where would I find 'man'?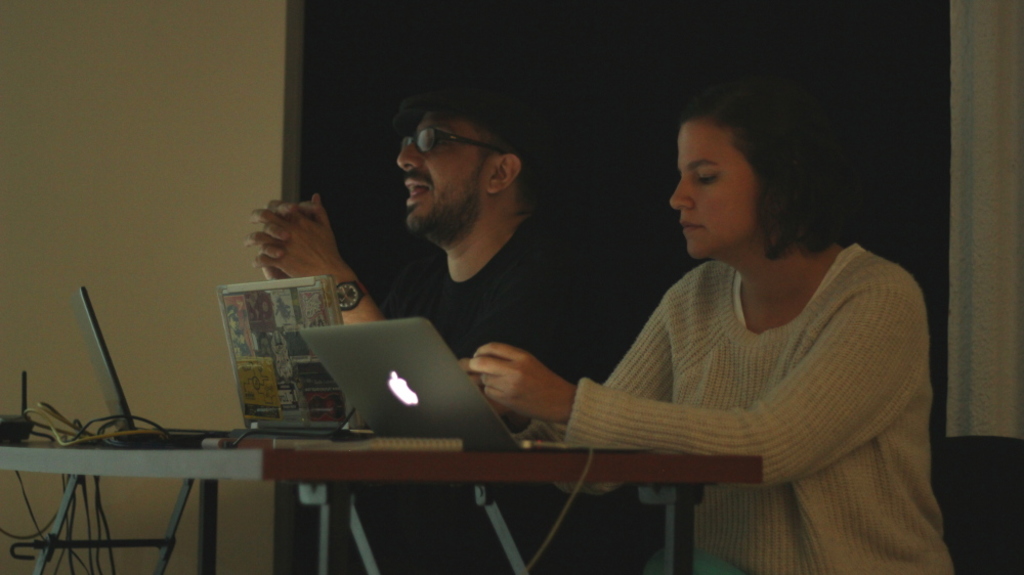
At x1=241, y1=86, x2=666, y2=574.
